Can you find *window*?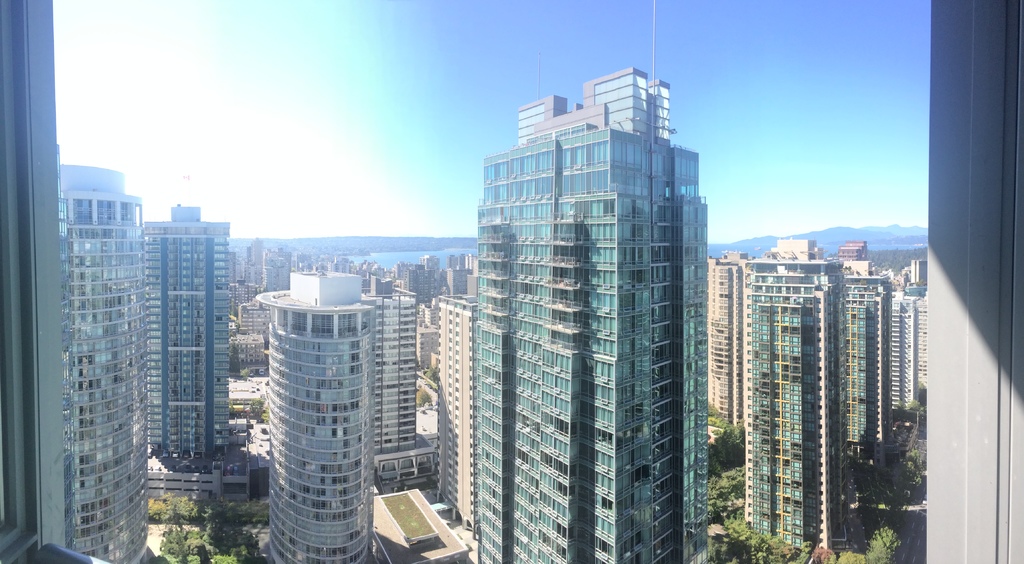
Yes, bounding box: {"x1": 446, "y1": 479, "x2": 454, "y2": 488}.
